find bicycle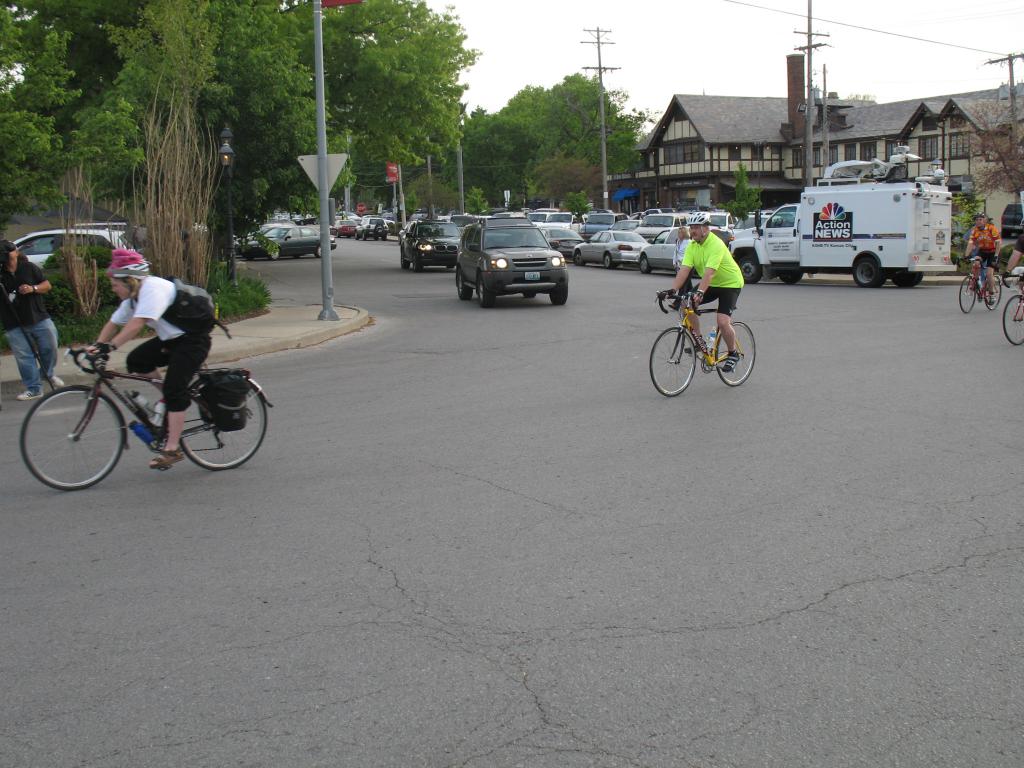
left=658, top=274, right=762, bottom=392
